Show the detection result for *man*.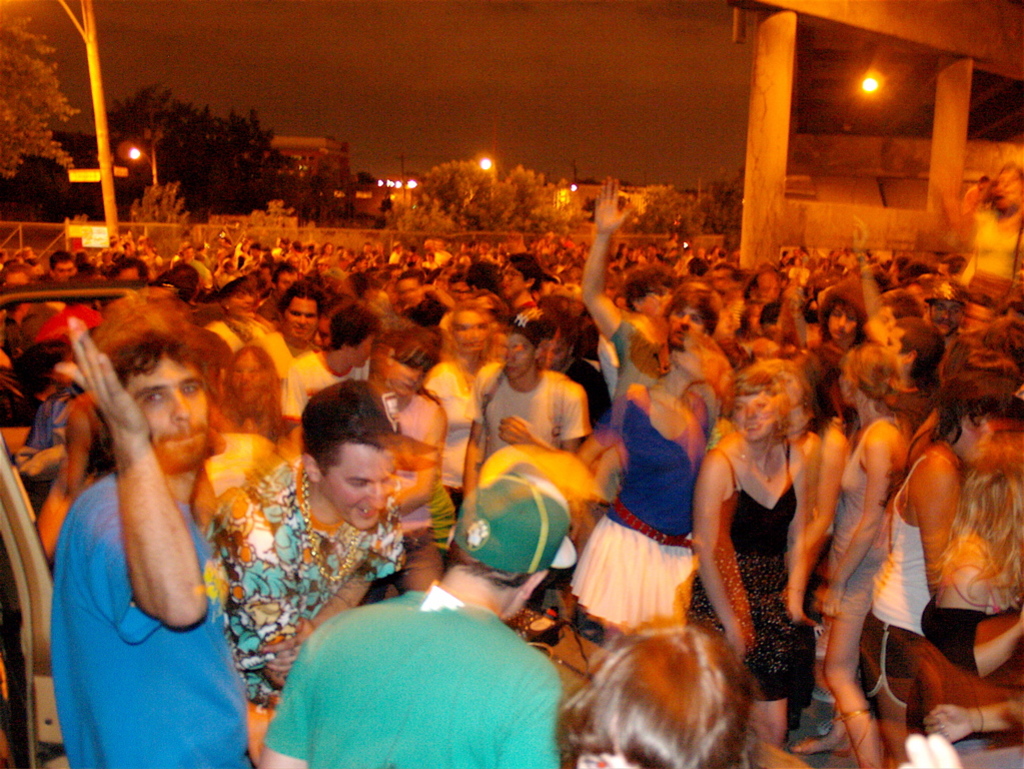
274, 306, 383, 444.
